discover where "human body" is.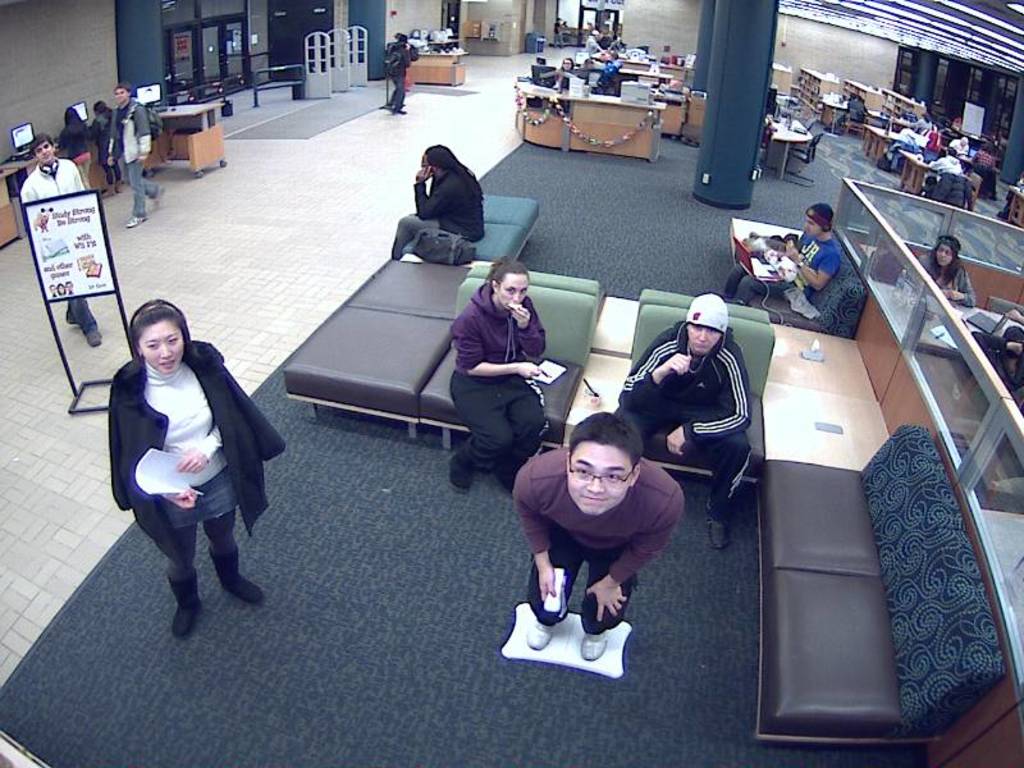
Discovered at select_region(375, 28, 416, 115).
